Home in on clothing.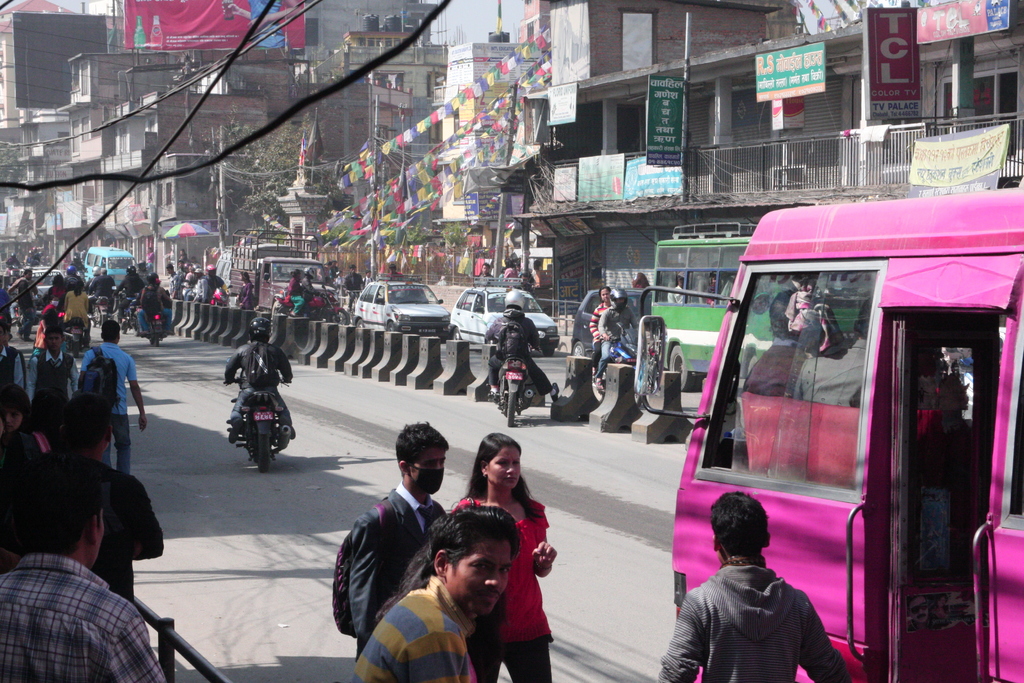
Homed in at box=[36, 305, 56, 340].
